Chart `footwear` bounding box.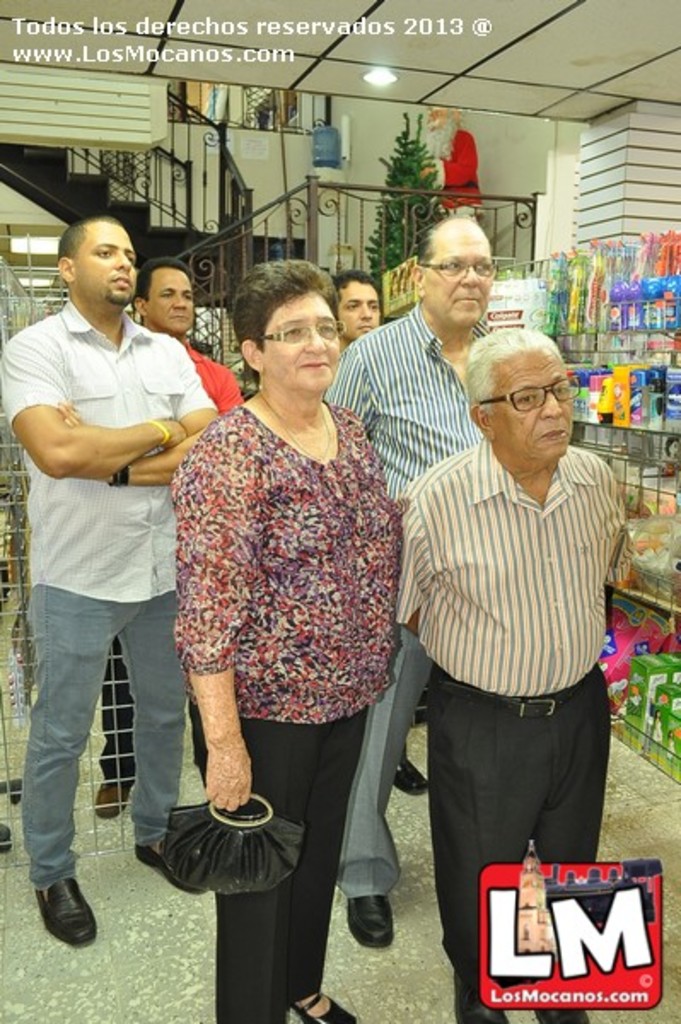
Charted: 389, 749, 430, 795.
